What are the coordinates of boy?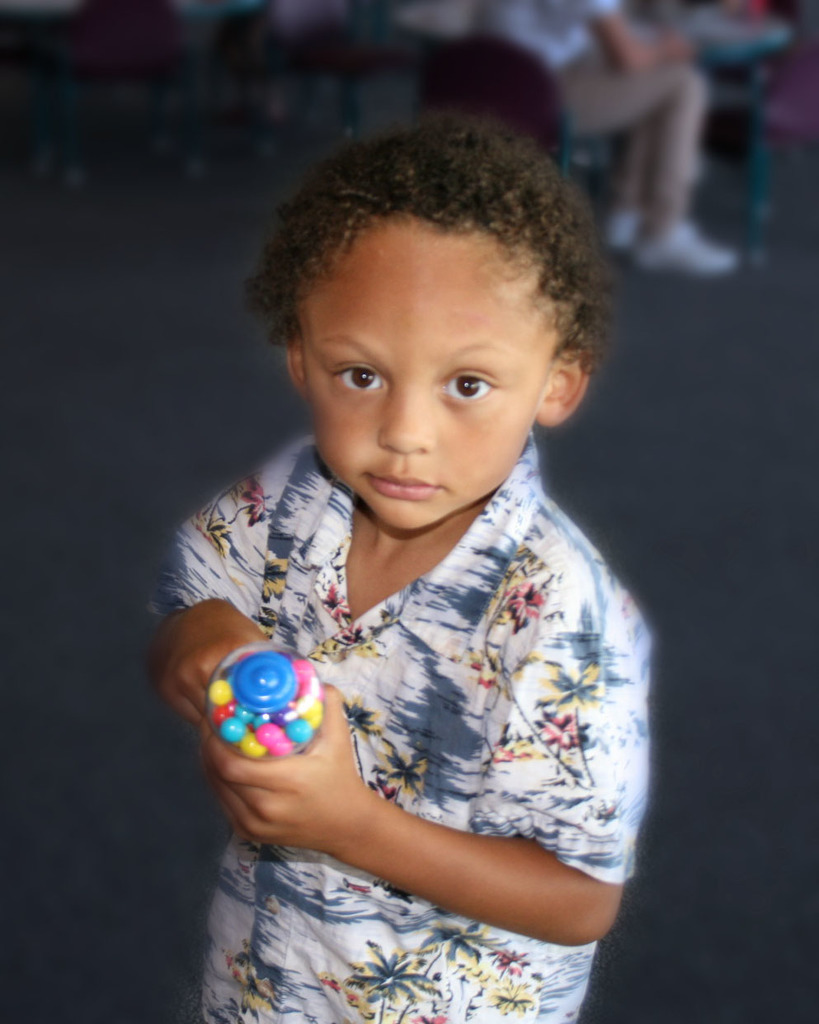
{"left": 153, "top": 116, "right": 678, "bottom": 1023}.
